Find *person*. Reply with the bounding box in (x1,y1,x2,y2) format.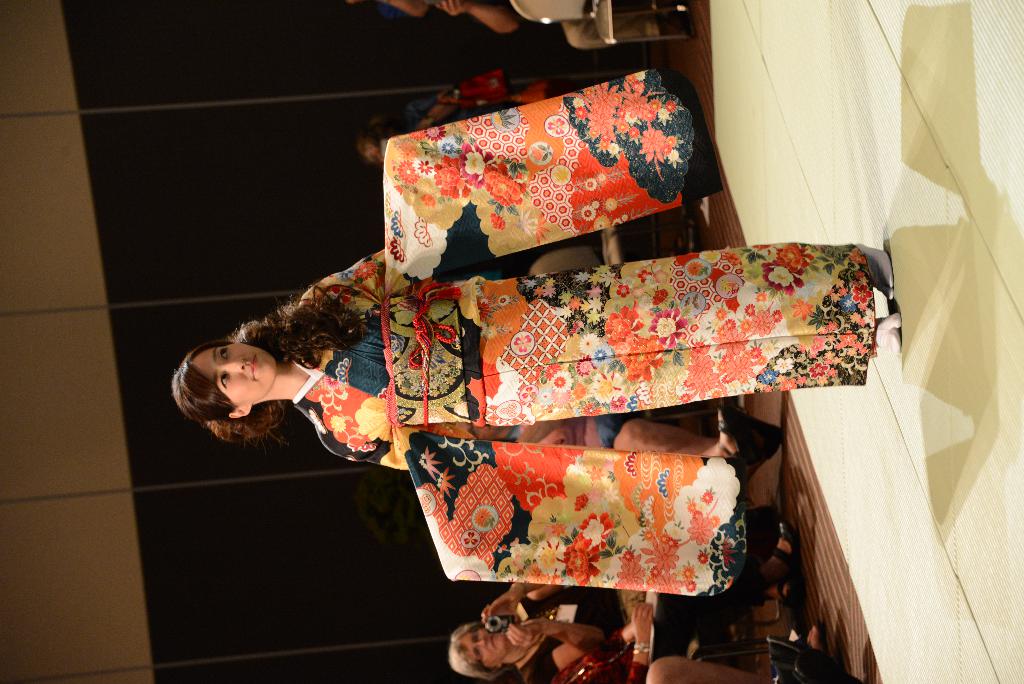
(438,568,759,683).
